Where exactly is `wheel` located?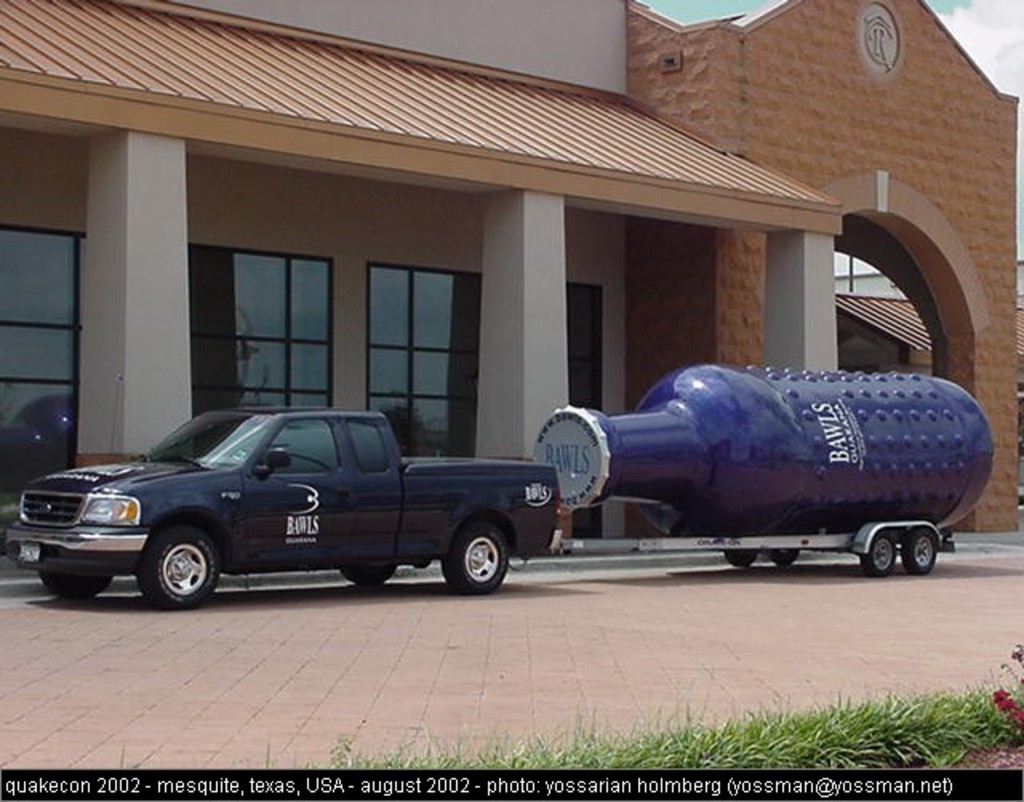
Its bounding box is (864, 530, 898, 583).
